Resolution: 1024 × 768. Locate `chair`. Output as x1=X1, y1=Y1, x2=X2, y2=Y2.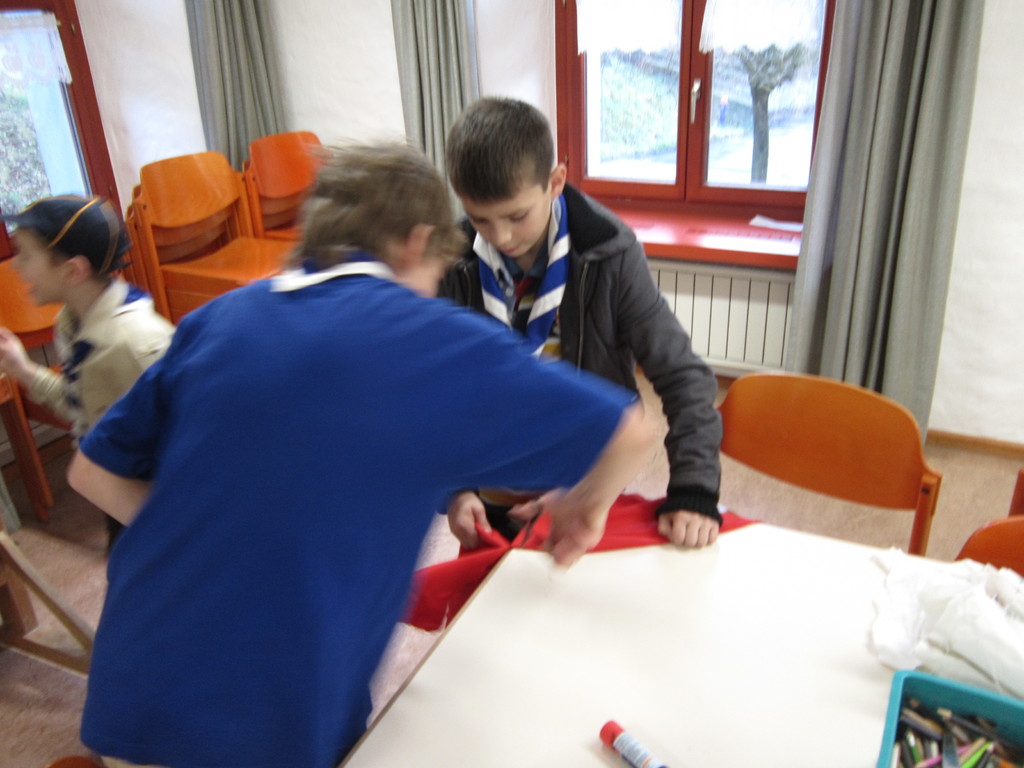
x1=947, y1=472, x2=1023, y2=572.
